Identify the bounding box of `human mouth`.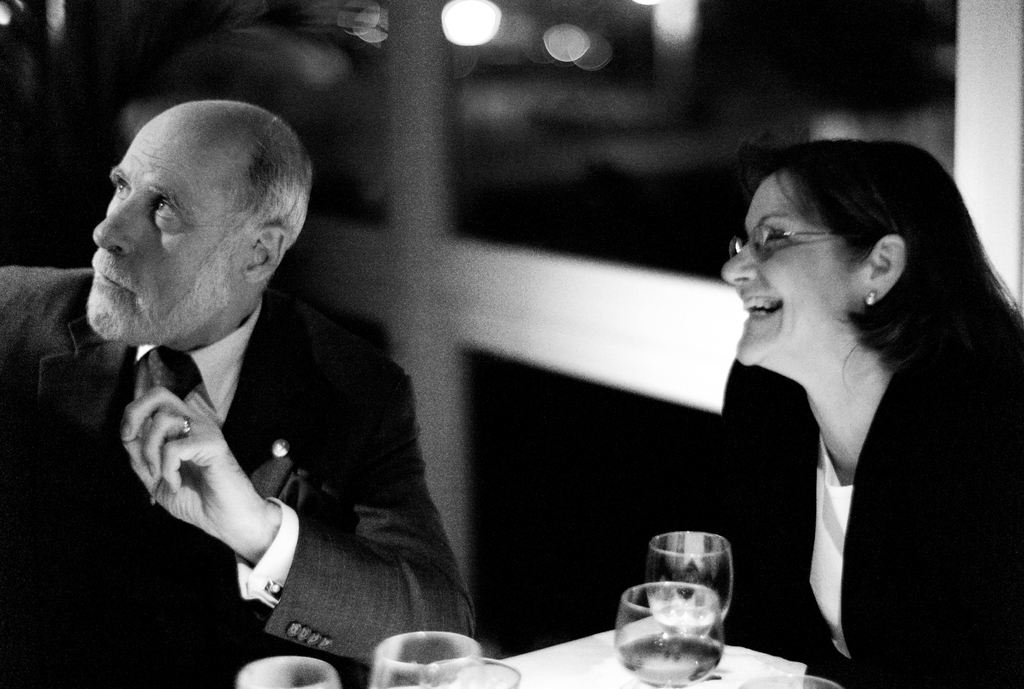
92/266/130/291.
